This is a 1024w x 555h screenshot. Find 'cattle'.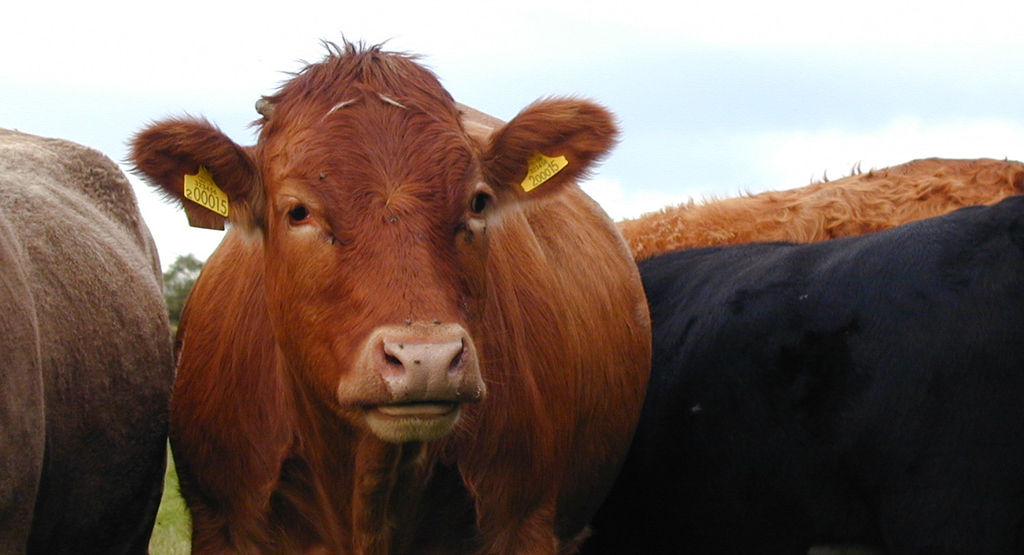
Bounding box: select_region(591, 198, 1023, 554).
